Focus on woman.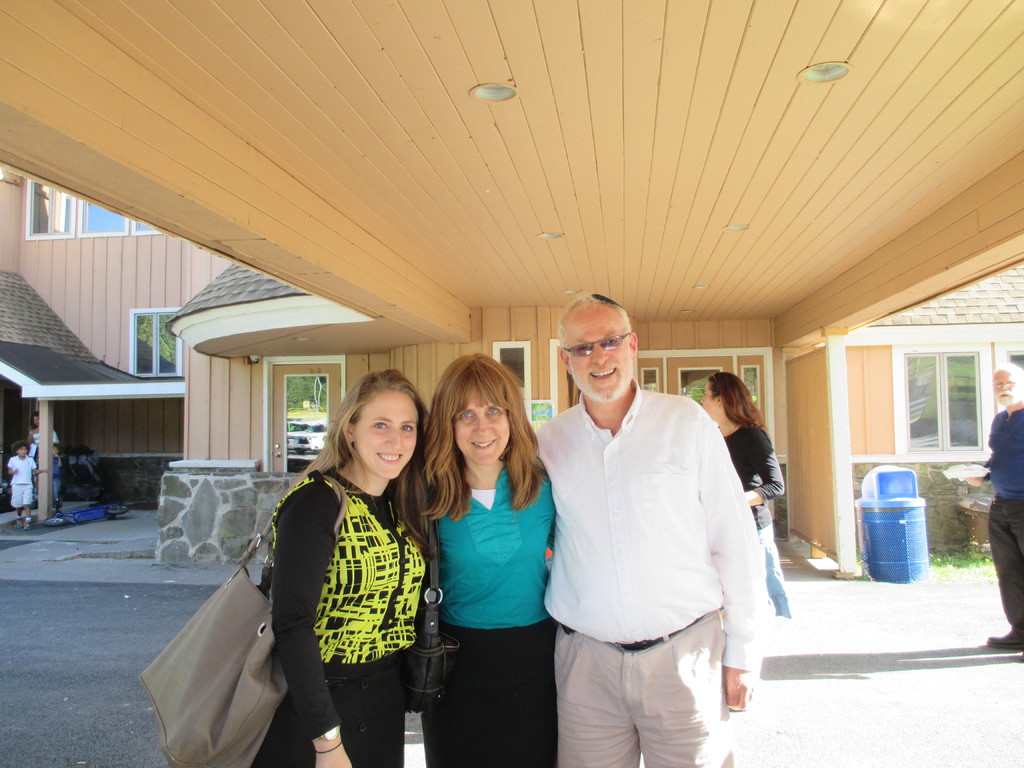
Focused at (416, 353, 557, 767).
